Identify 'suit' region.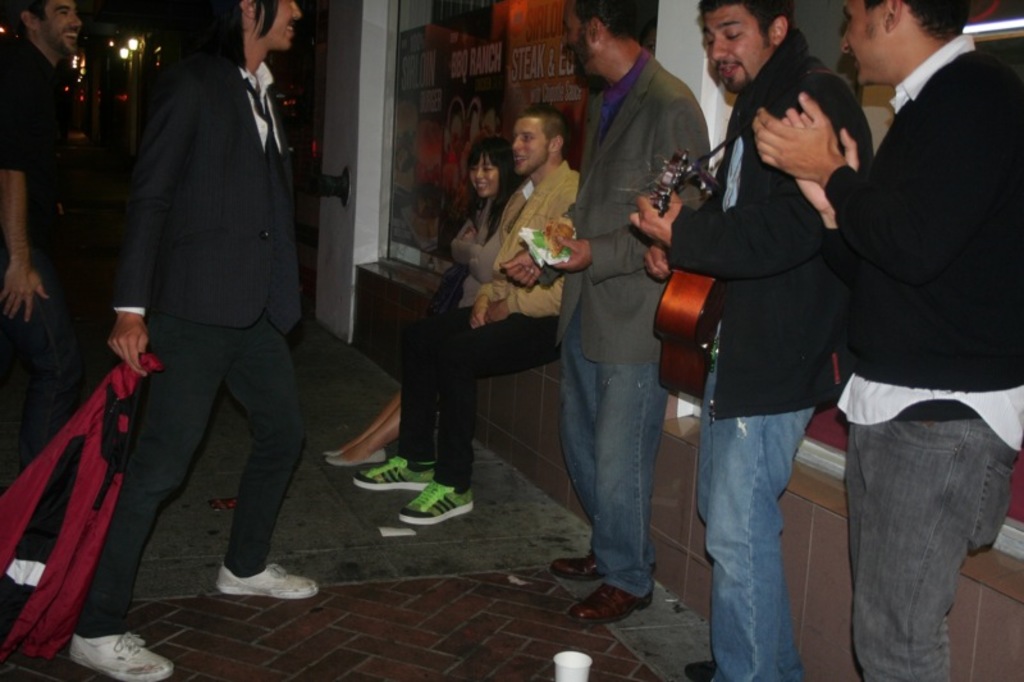
Region: rect(95, 0, 311, 624).
